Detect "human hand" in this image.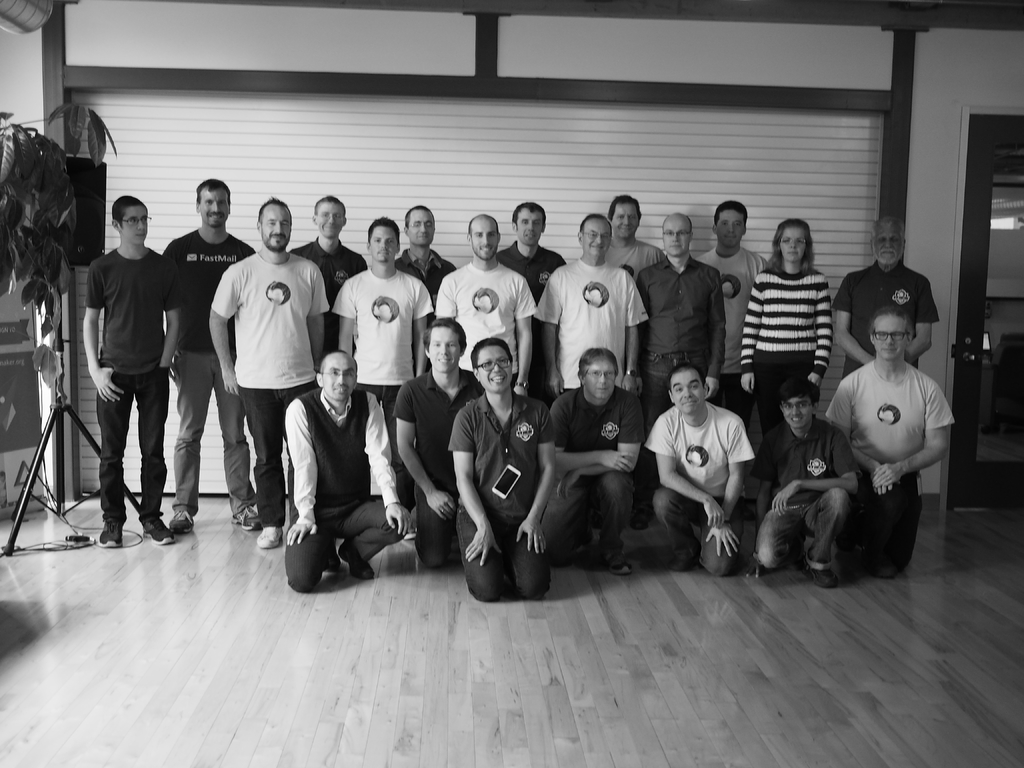
Detection: [x1=287, y1=522, x2=319, y2=547].
